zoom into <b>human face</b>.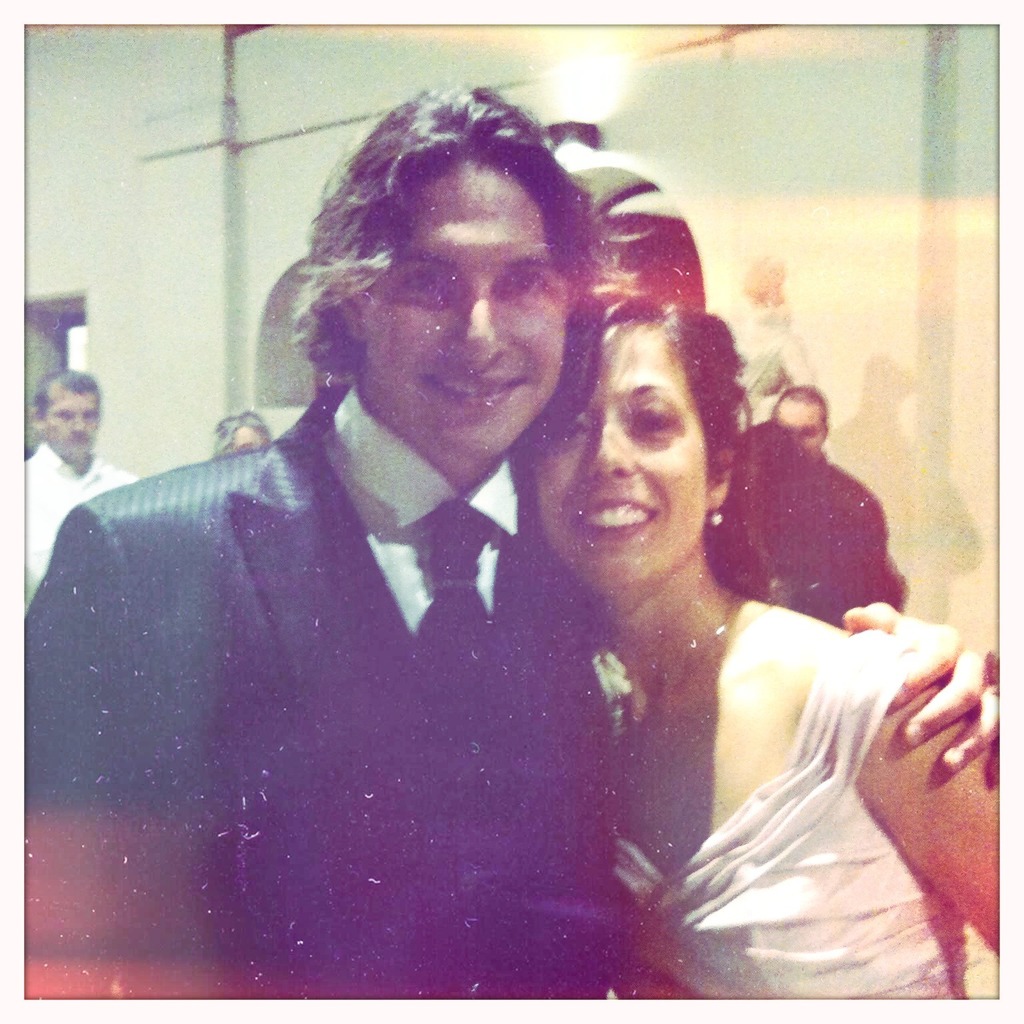
Zoom target: detection(47, 389, 95, 450).
